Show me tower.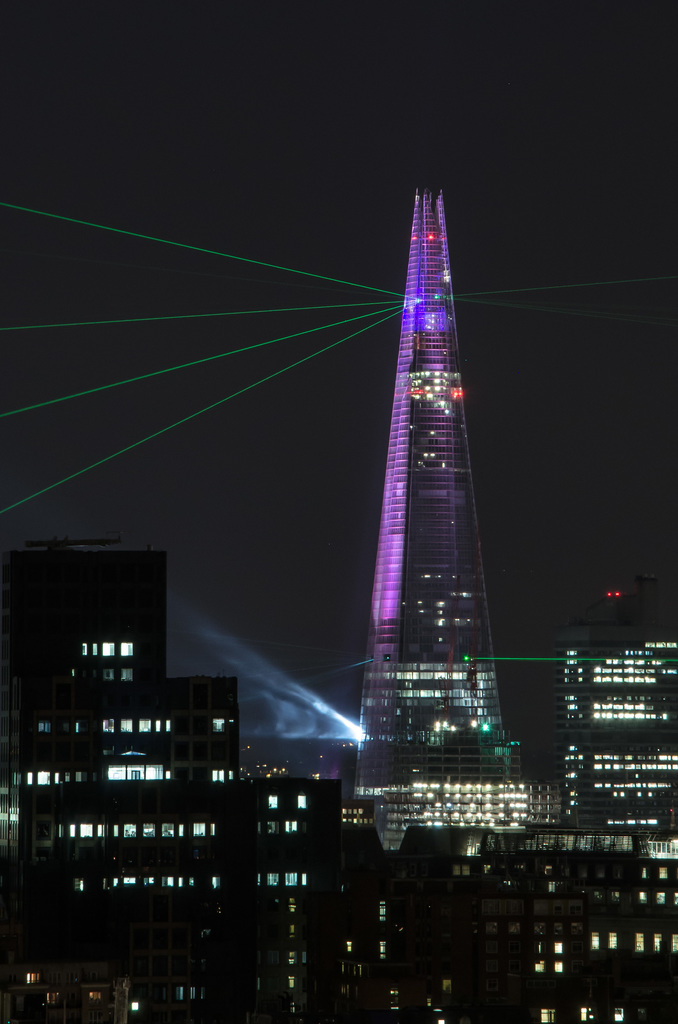
tower is here: <region>326, 161, 557, 787</region>.
